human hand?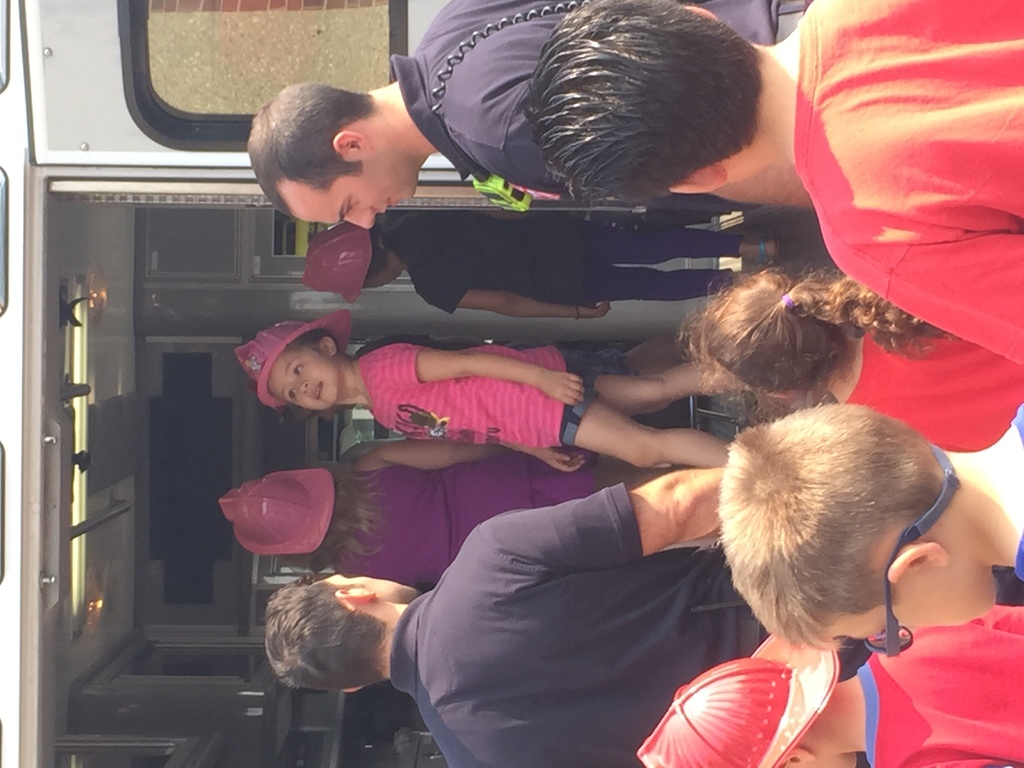
crop(539, 444, 589, 478)
